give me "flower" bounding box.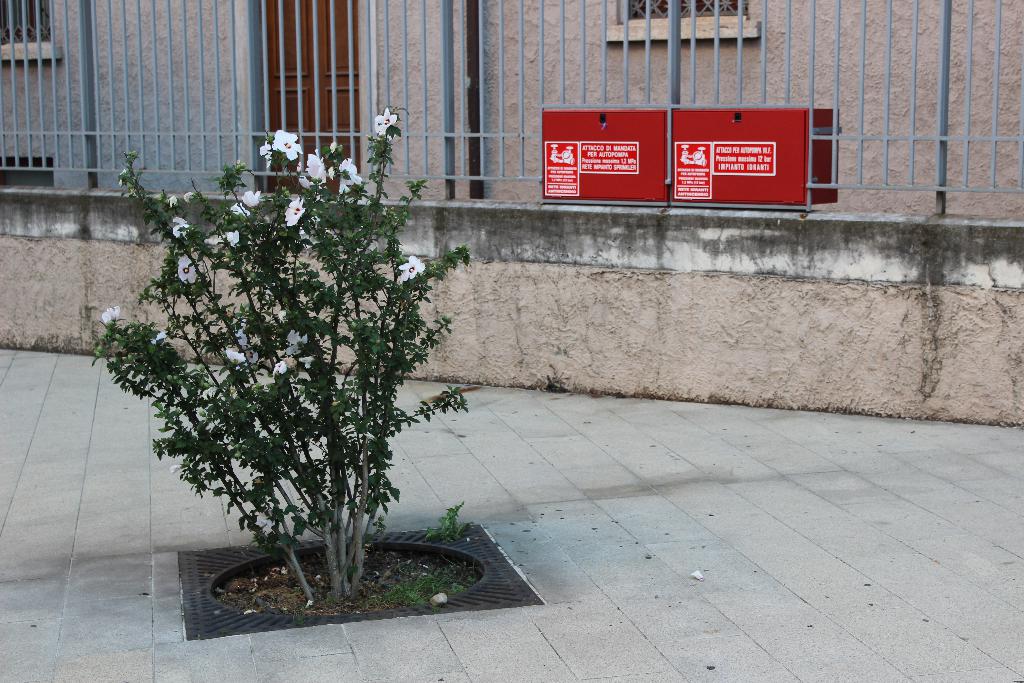
l=240, t=190, r=257, b=212.
